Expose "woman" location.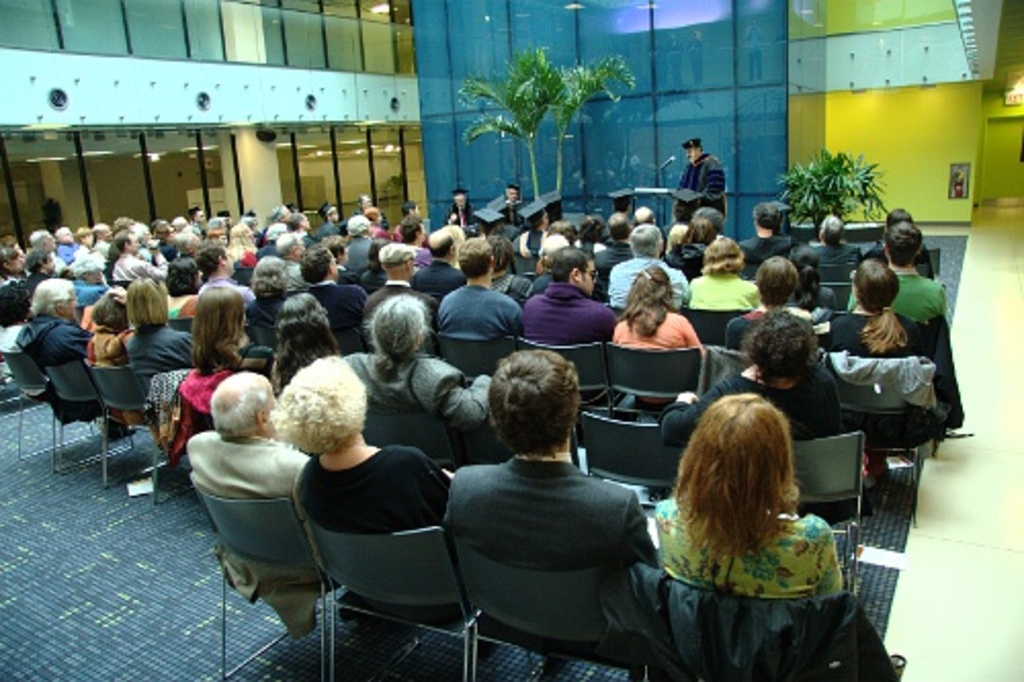
Exposed at box(84, 291, 156, 420).
